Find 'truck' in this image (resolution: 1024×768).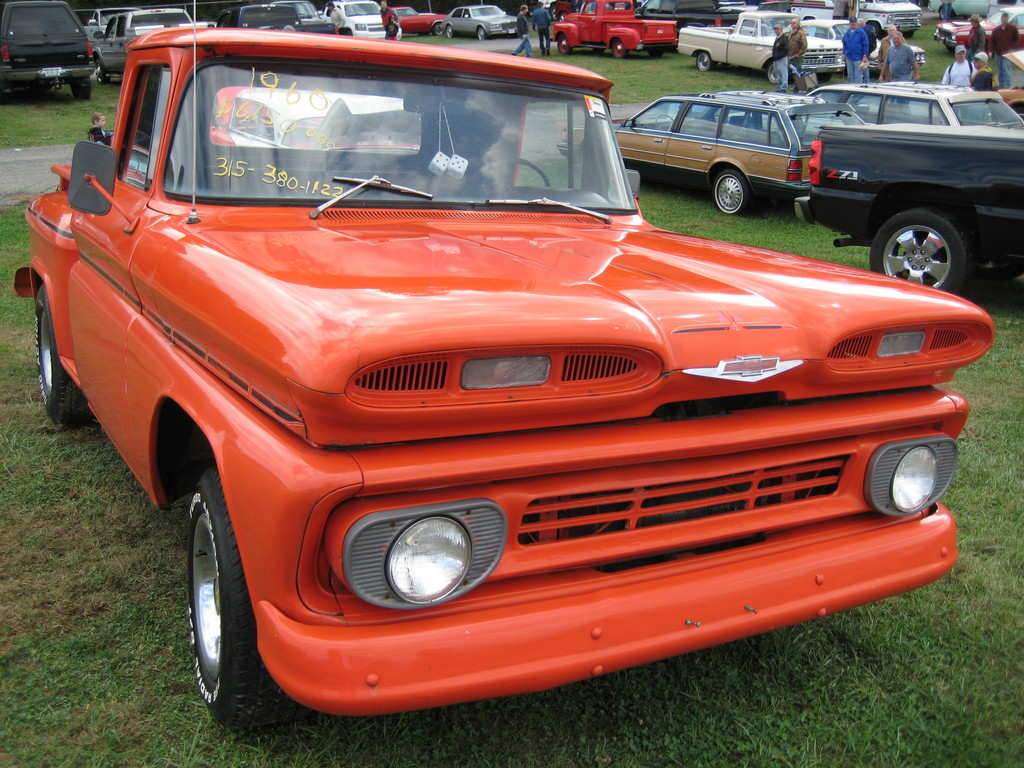
51 35 976 730.
